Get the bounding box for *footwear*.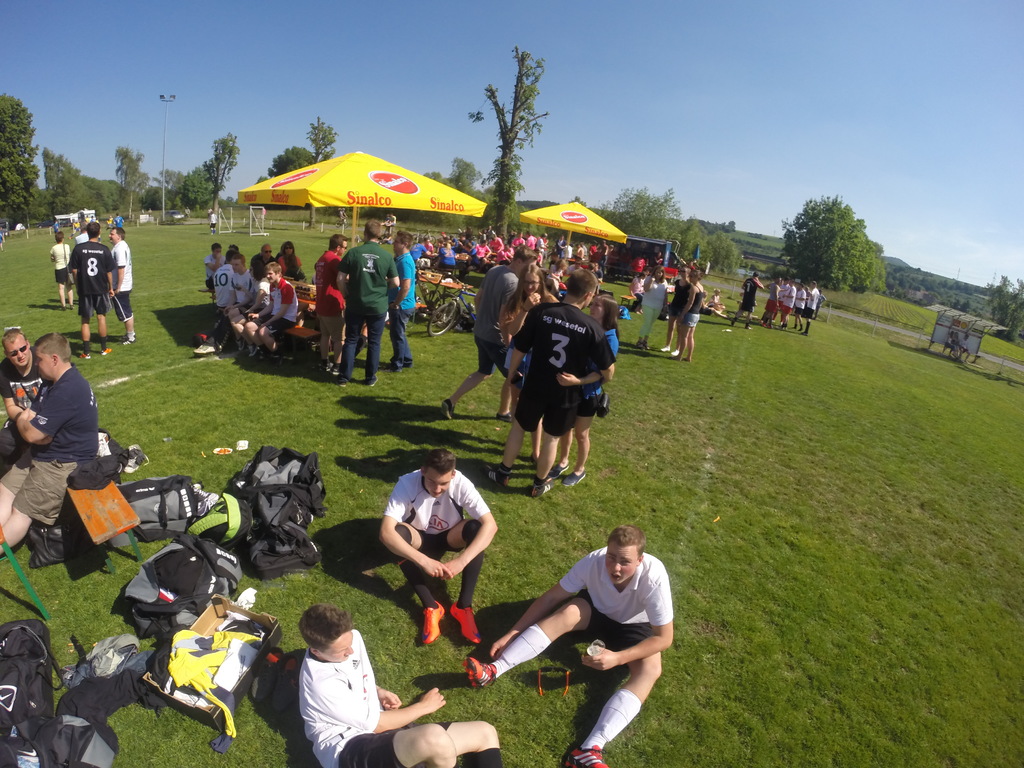
bbox=(481, 465, 508, 487).
